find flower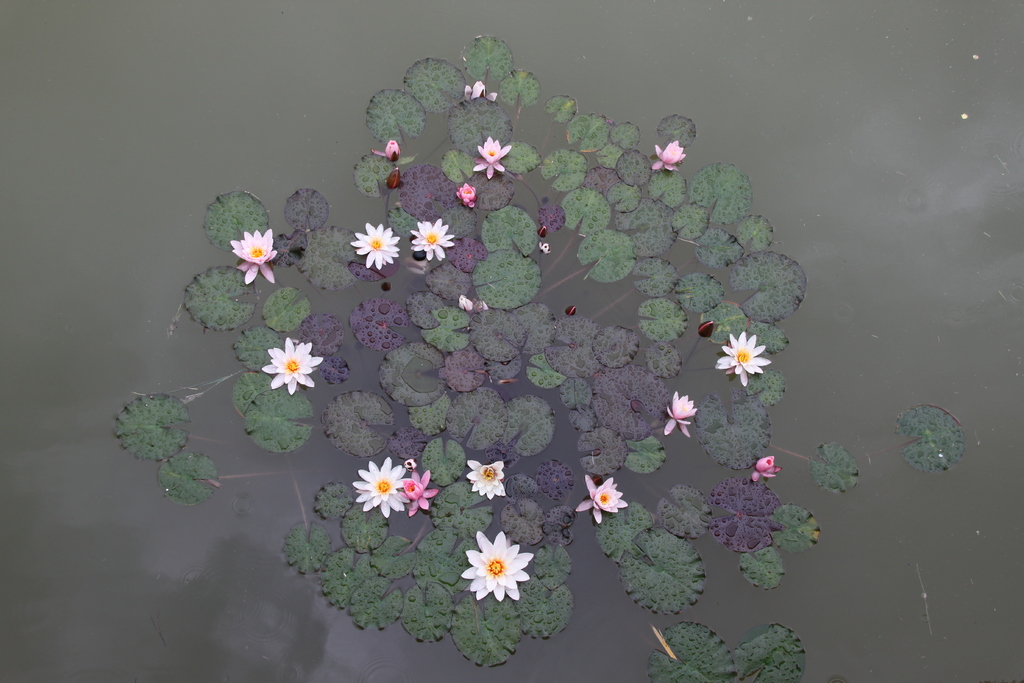
(753,457,774,477)
